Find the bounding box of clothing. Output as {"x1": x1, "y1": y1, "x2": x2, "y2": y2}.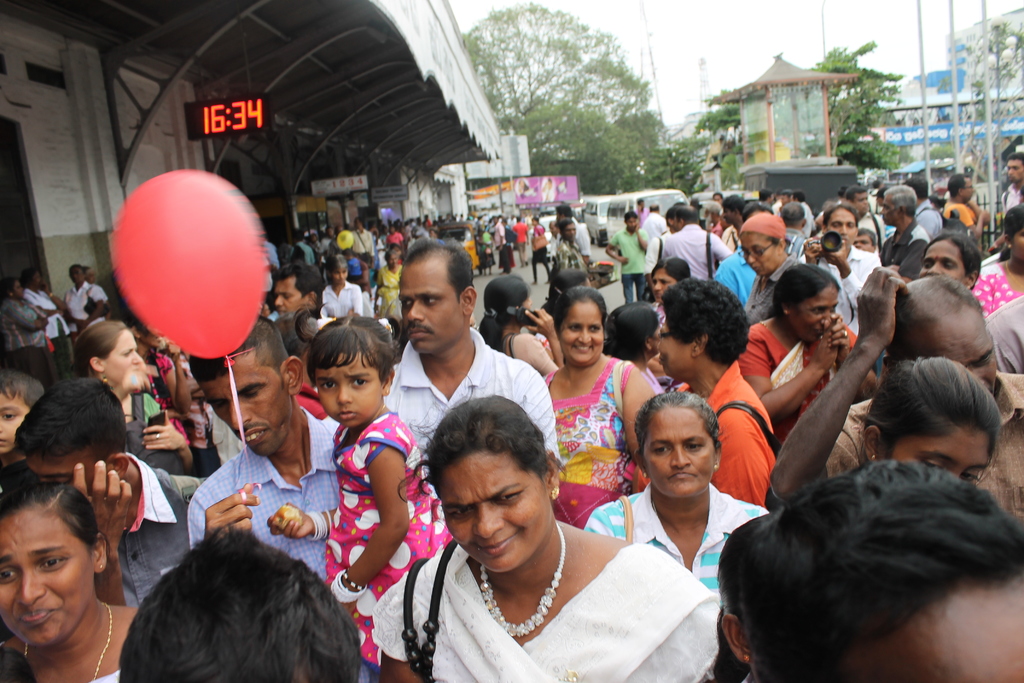
{"x1": 684, "y1": 355, "x2": 780, "y2": 507}.
